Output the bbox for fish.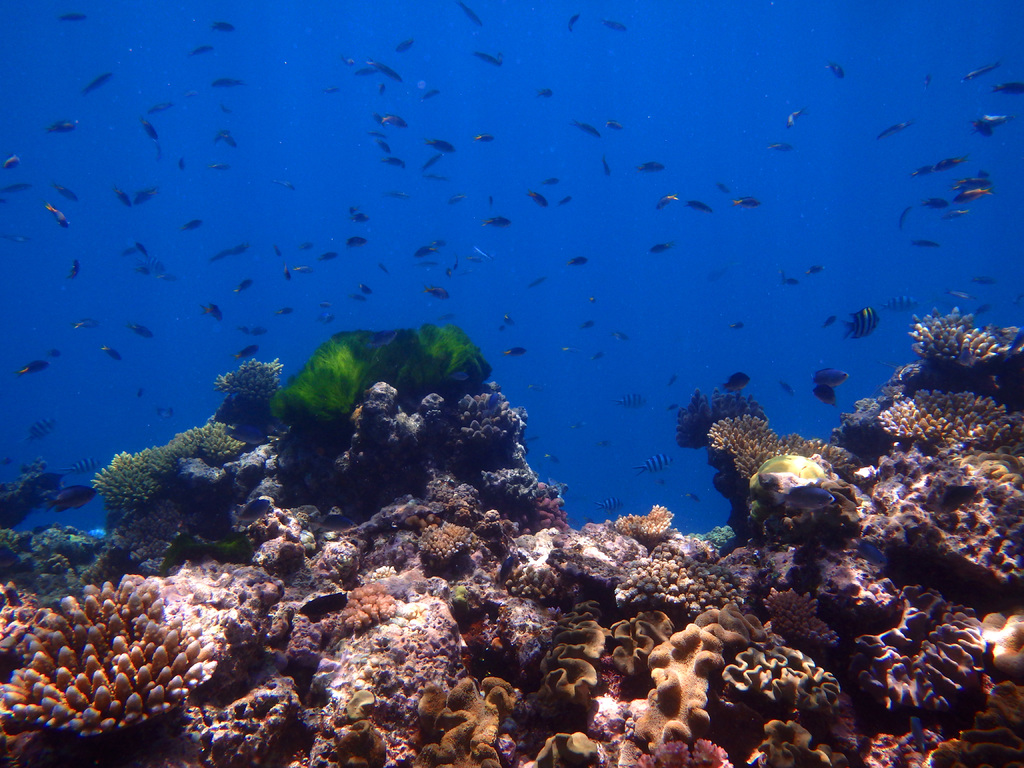
bbox=(75, 319, 99, 331).
